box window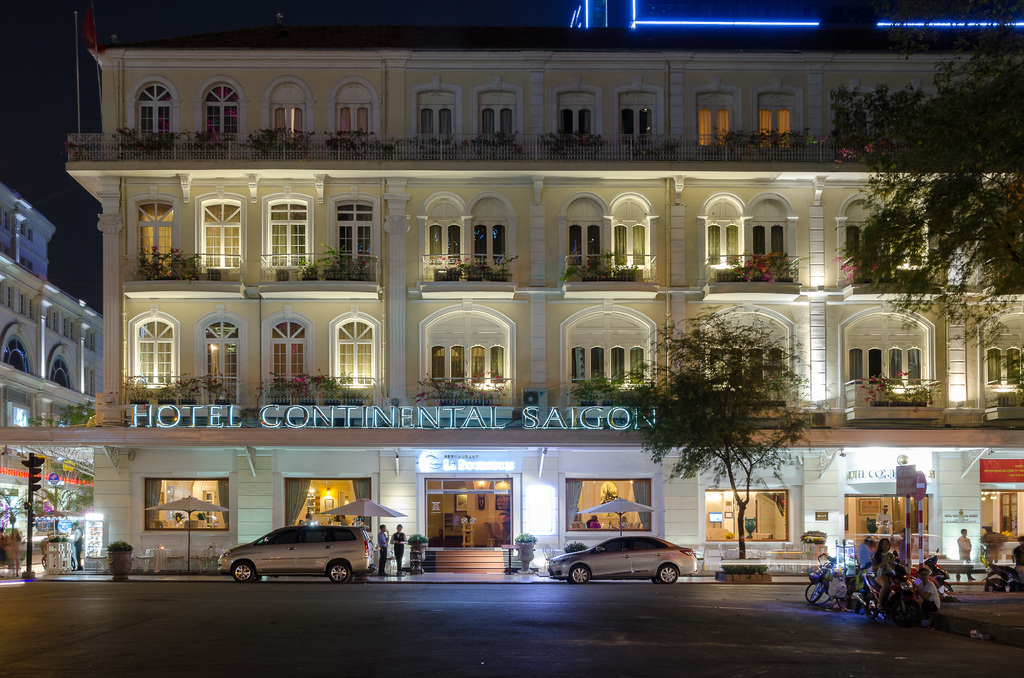
pyautogui.locateOnScreen(698, 191, 792, 287)
